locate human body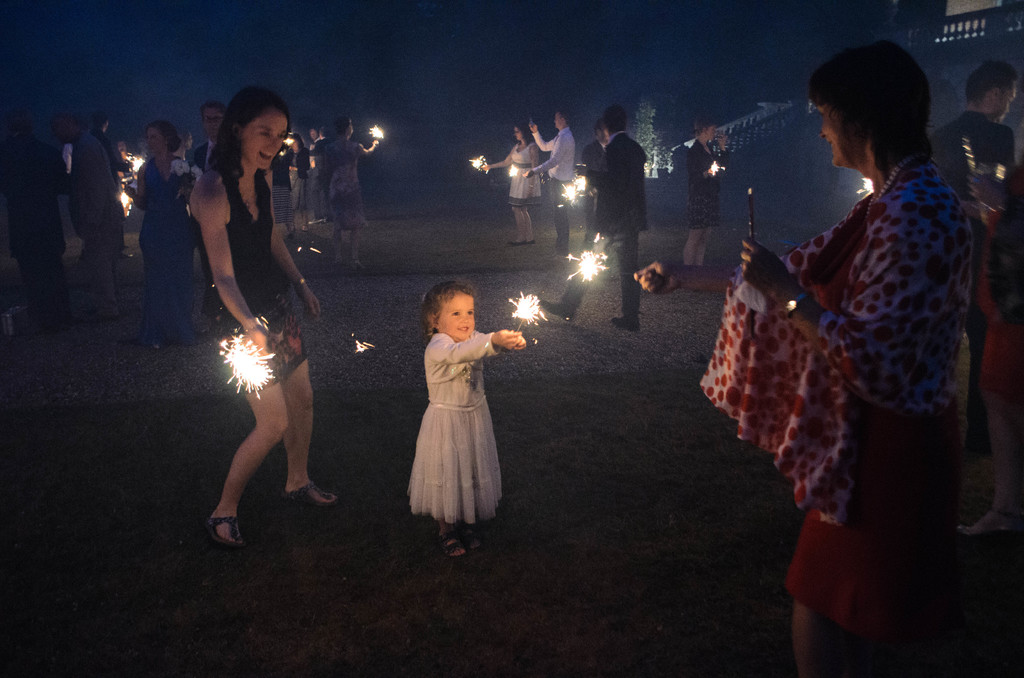
box(697, 38, 972, 674)
